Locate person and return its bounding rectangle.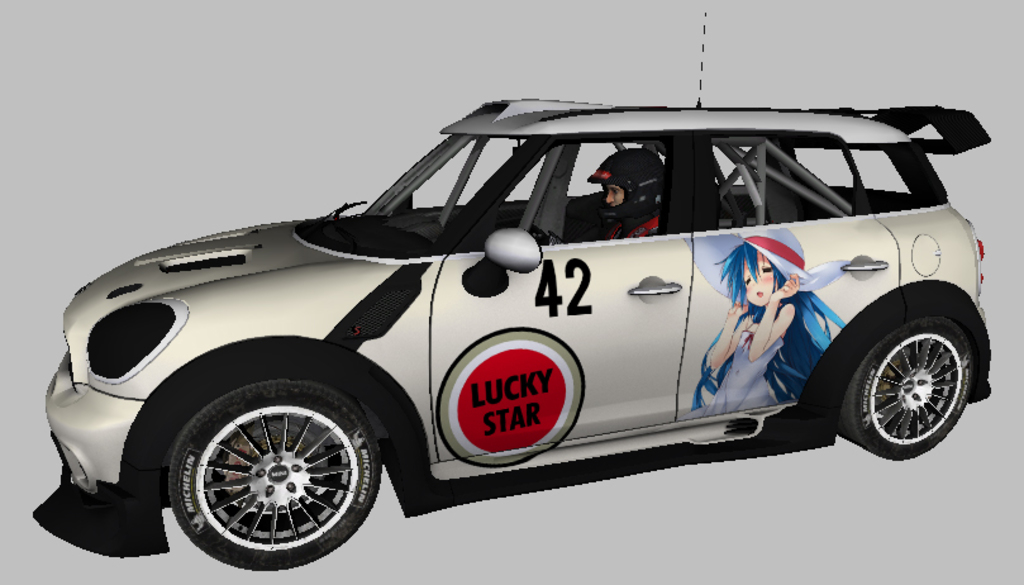
crop(582, 149, 665, 242).
